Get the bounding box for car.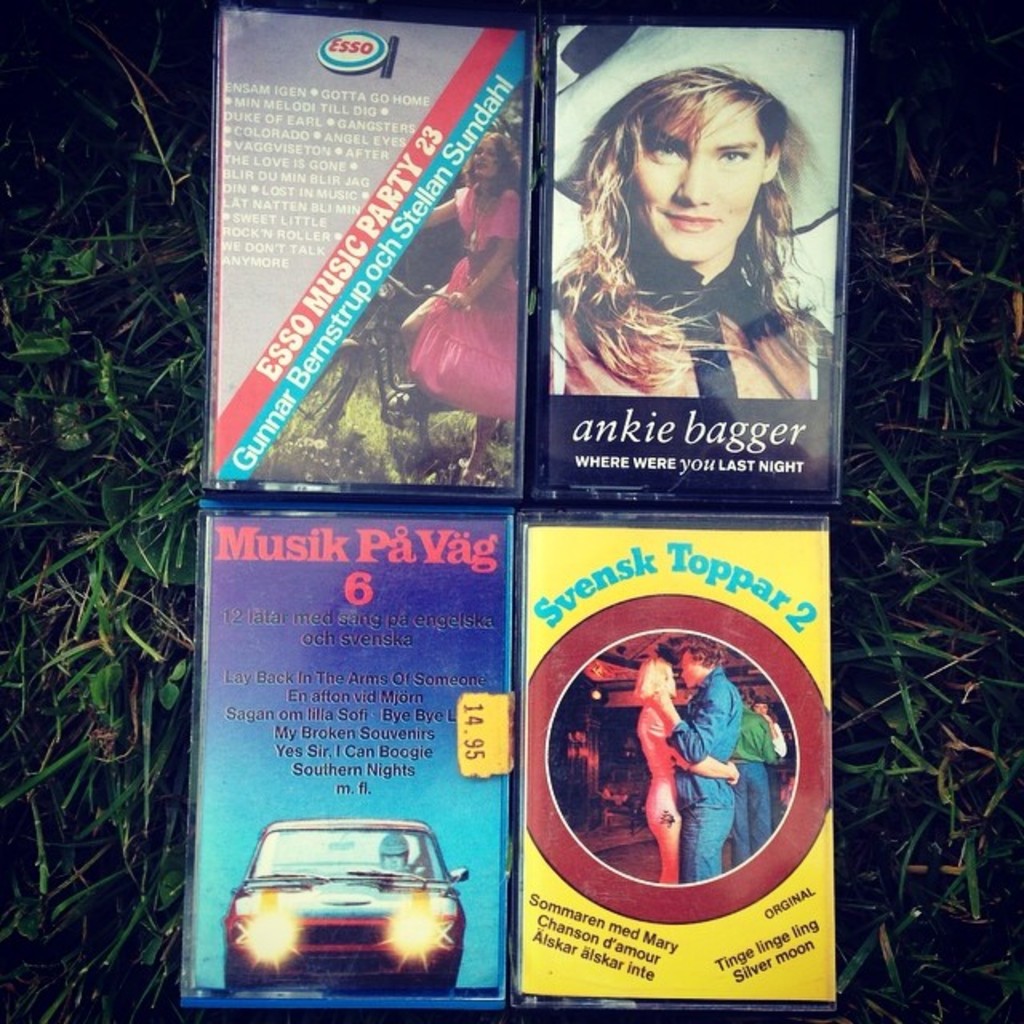
203/829/480/992.
